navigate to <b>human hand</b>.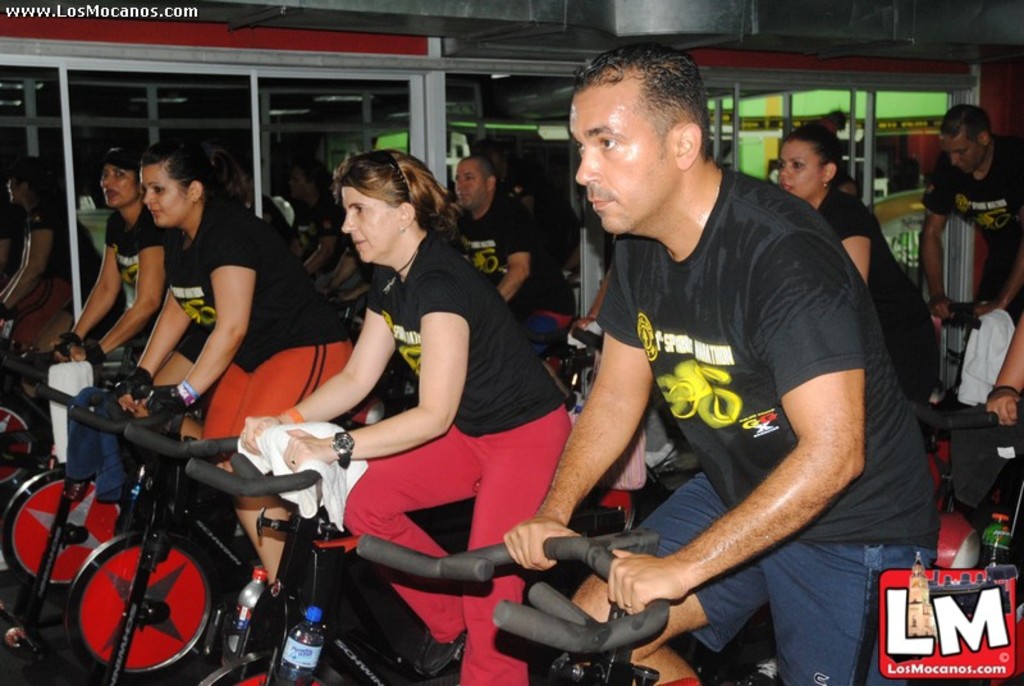
Navigation target: bbox(70, 346, 96, 365).
